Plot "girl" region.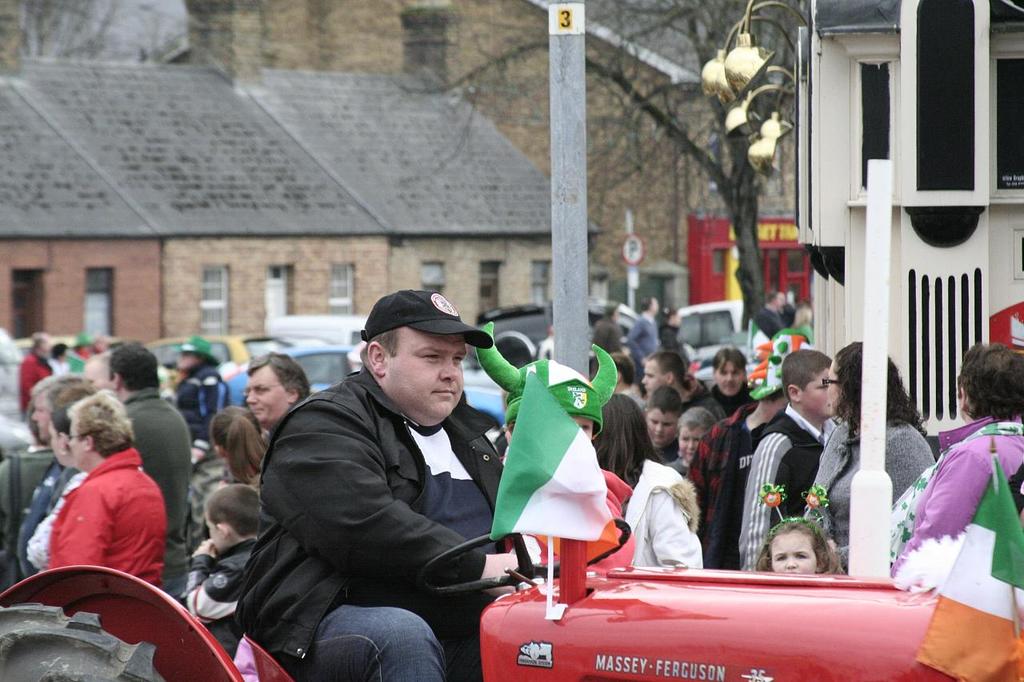
Plotted at x1=756 y1=487 x2=844 y2=572.
